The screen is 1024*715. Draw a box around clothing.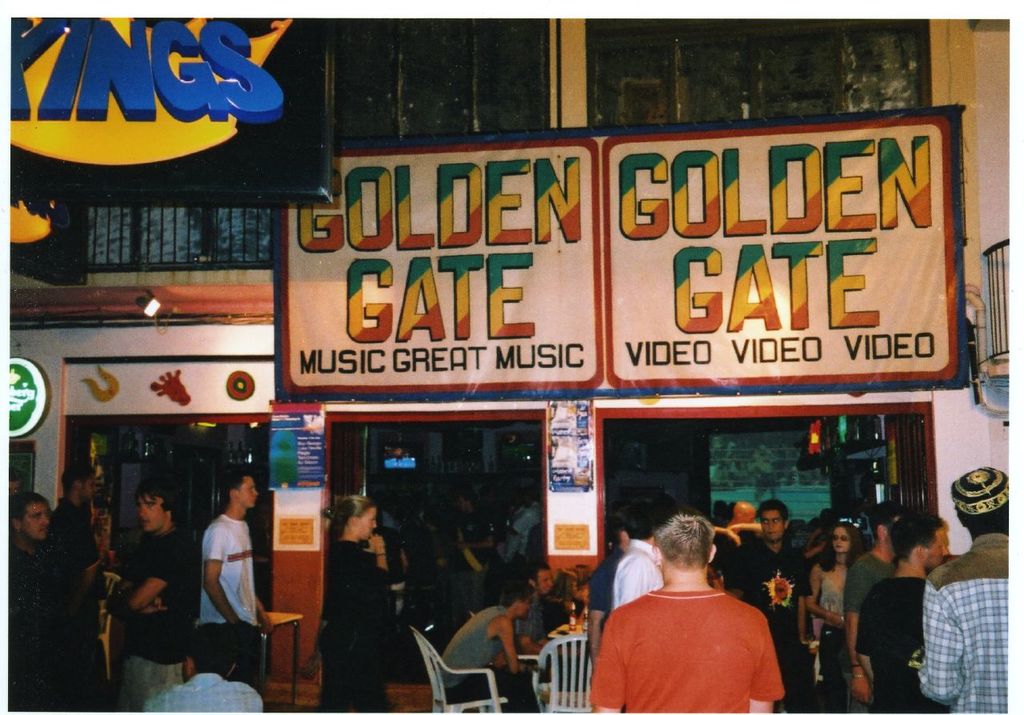
x1=494, y1=501, x2=547, y2=556.
